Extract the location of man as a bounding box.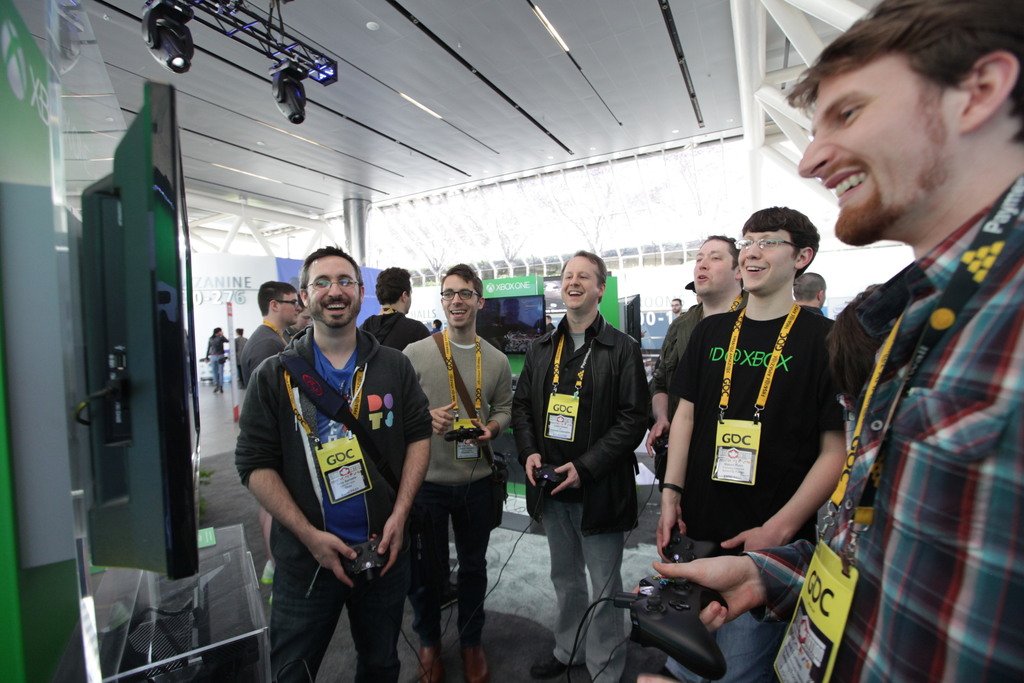
BBox(502, 255, 651, 682).
